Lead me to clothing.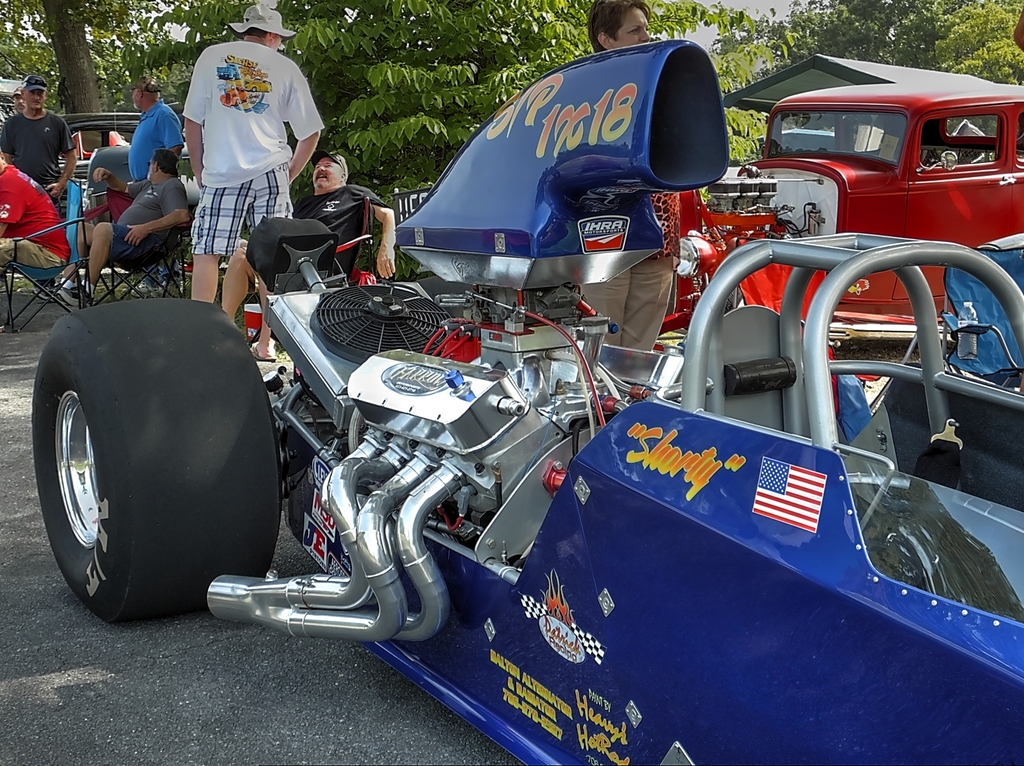
Lead to (x1=135, y1=92, x2=193, y2=189).
